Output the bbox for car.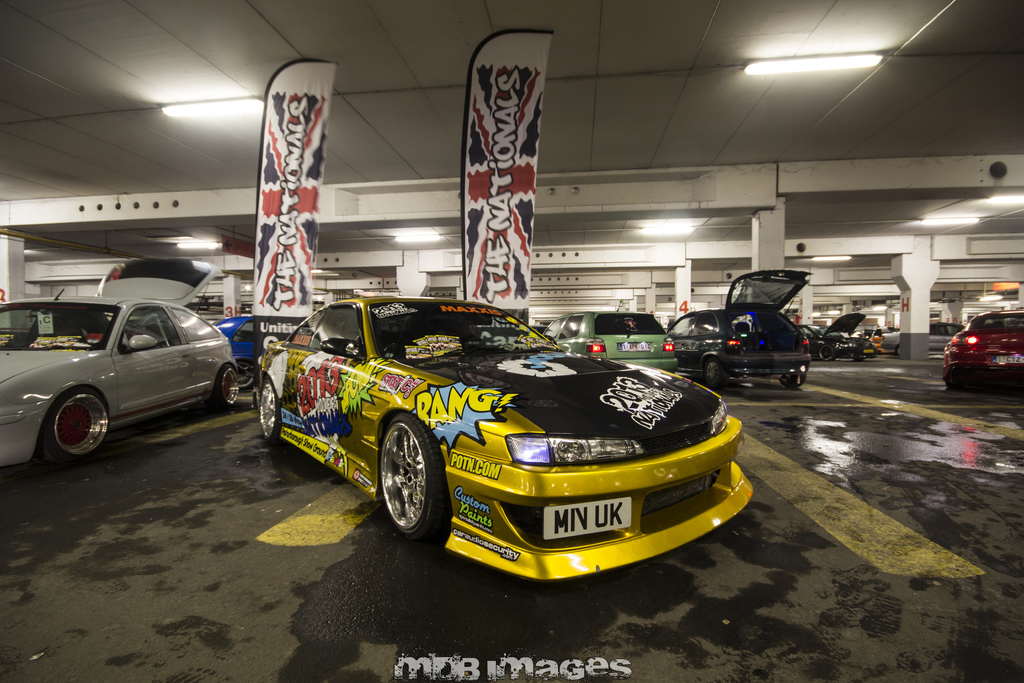
[540,307,676,371].
